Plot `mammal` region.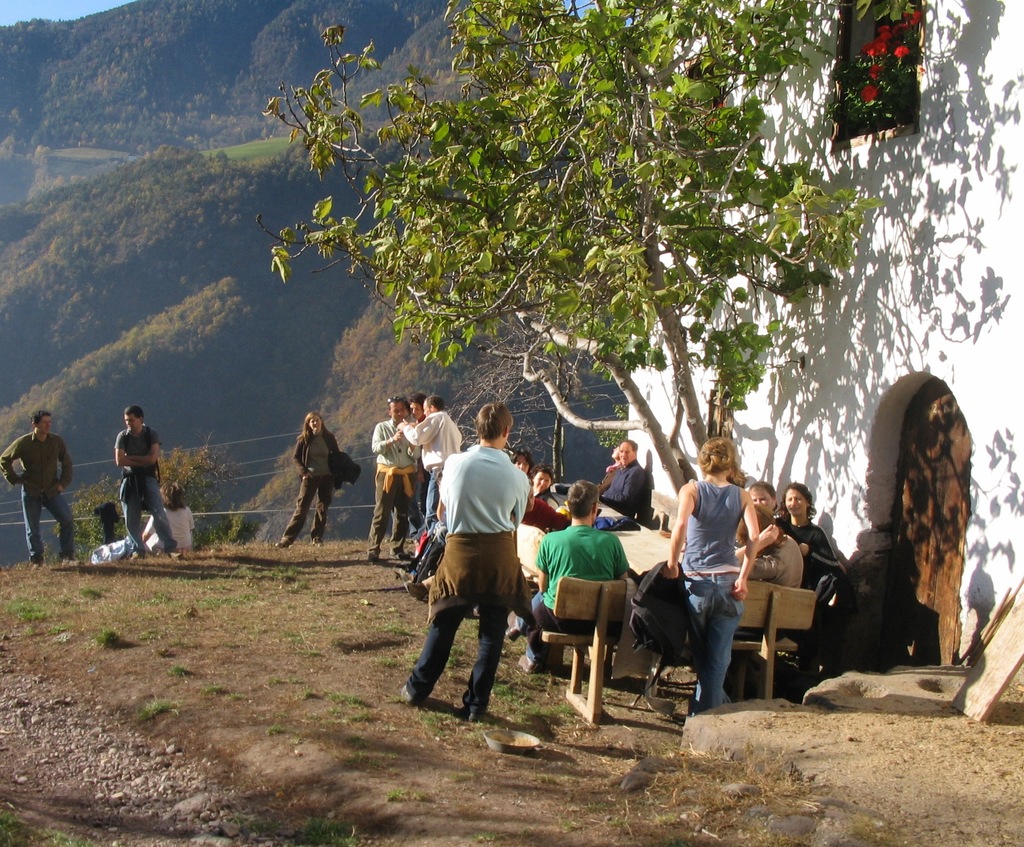
Plotted at [532, 464, 557, 506].
